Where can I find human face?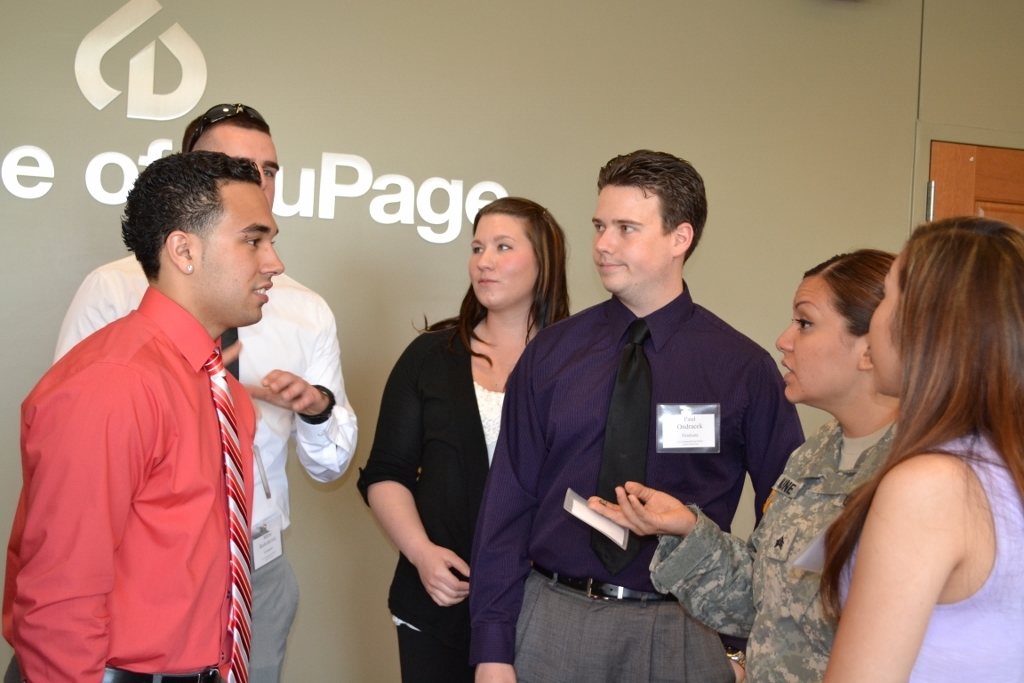
You can find it at 867/254/907/399.
